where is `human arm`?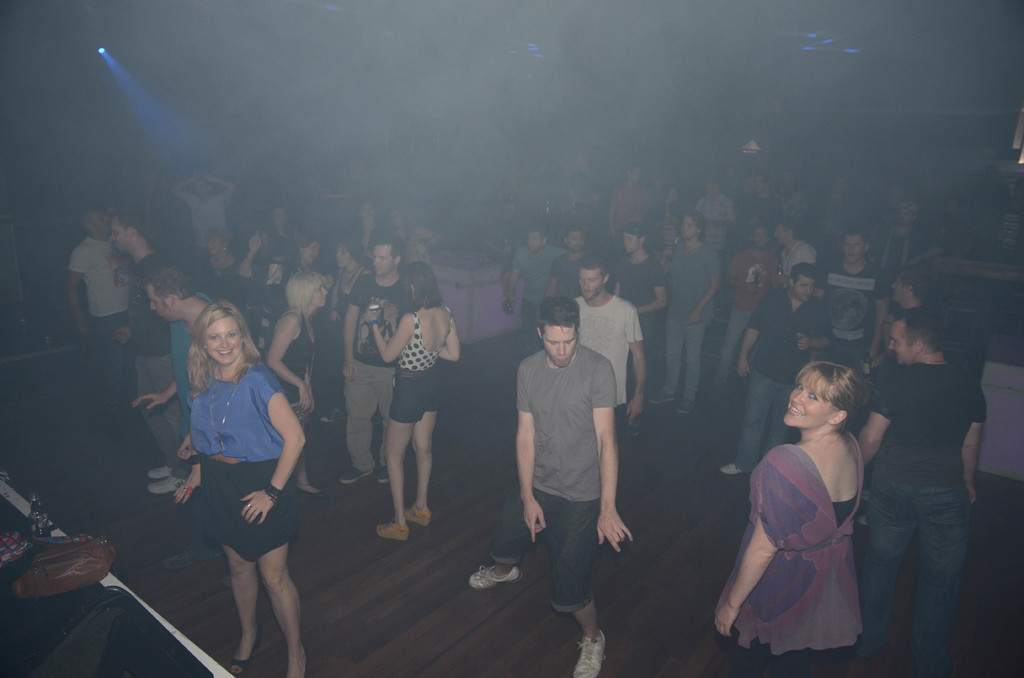
box(714, 459, 776, 638).
